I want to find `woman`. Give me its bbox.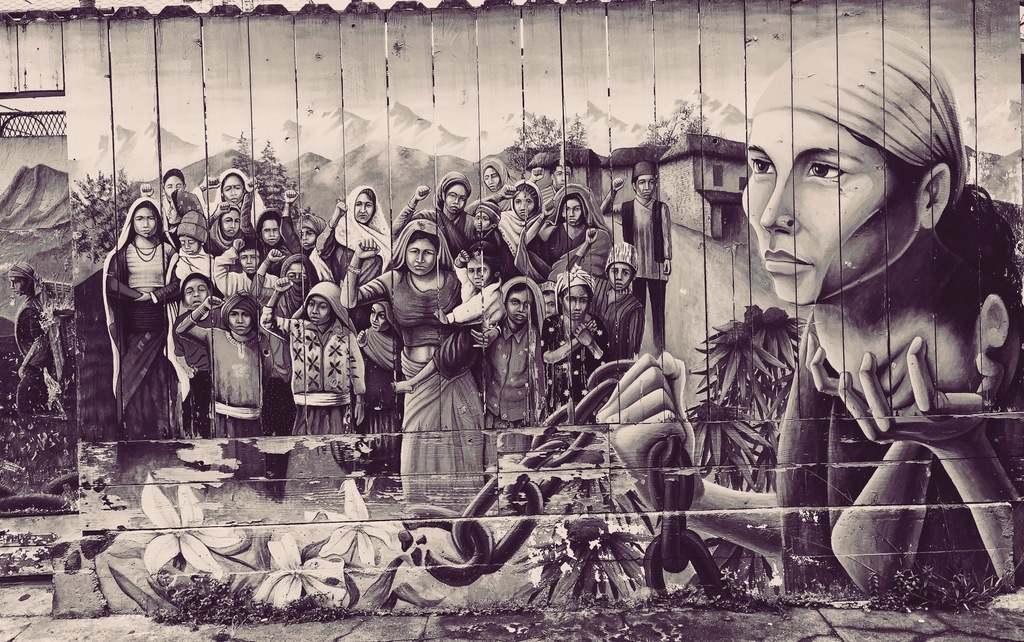
x1=593 y1=28 x2=1023 y2=563.
